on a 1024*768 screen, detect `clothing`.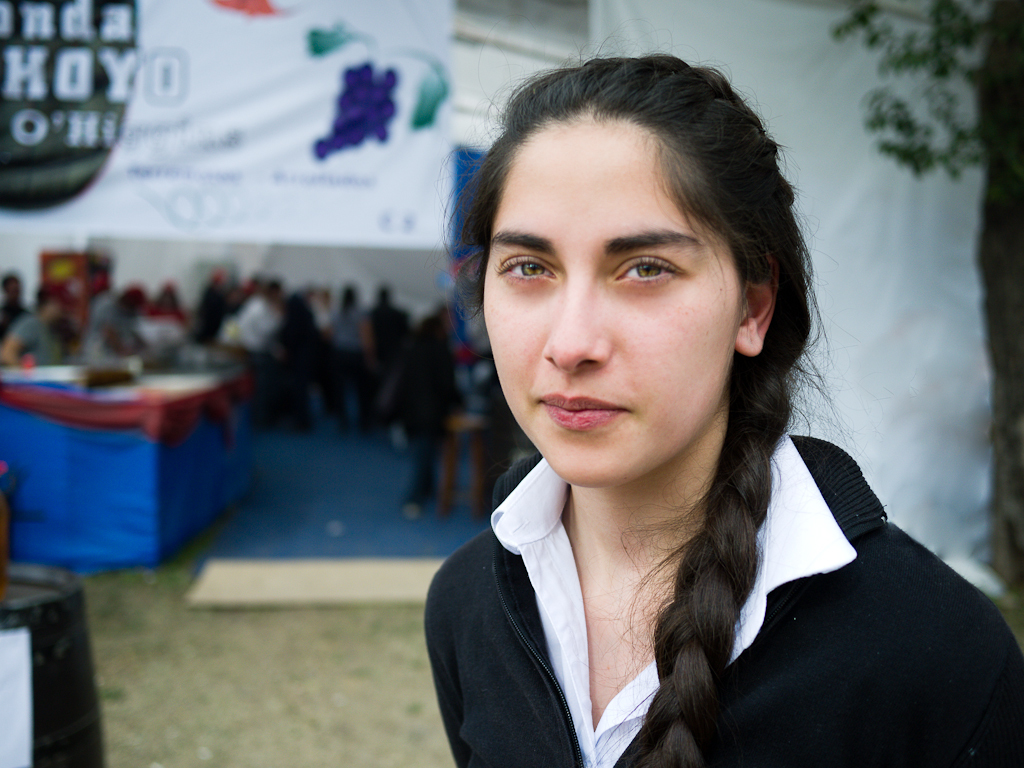
Rect(391, 319, 460, 497).
